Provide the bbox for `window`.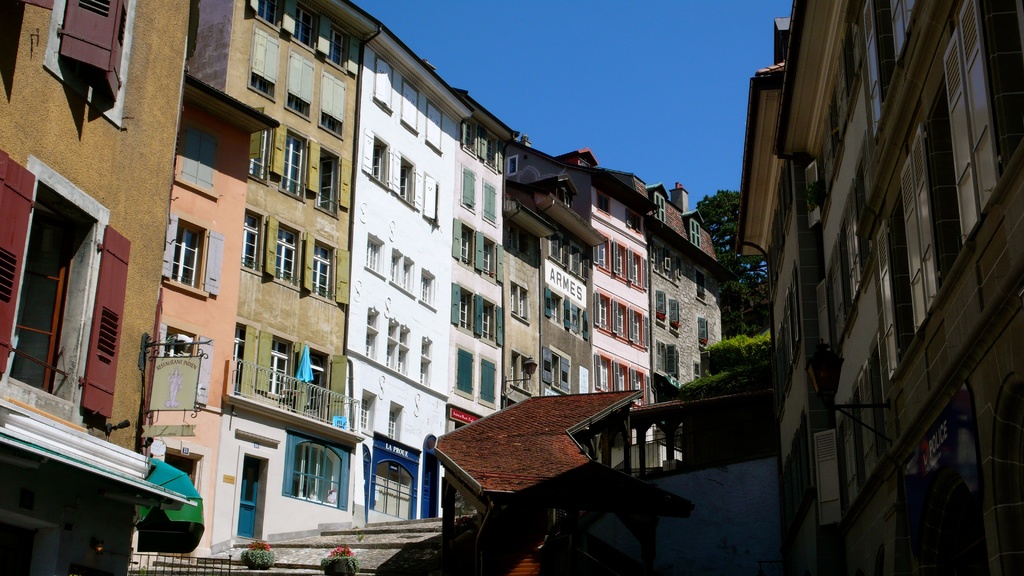
x1=595 y1=189 x2=609 y2=214.
